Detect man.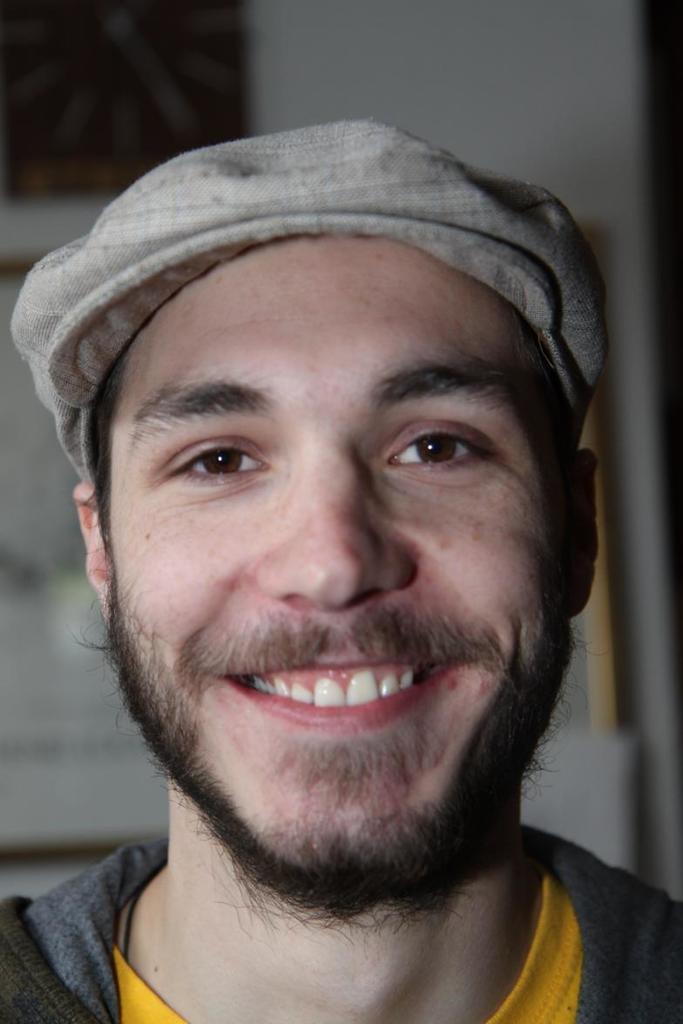
Detected at crop(0, 98, 682, 1023).
